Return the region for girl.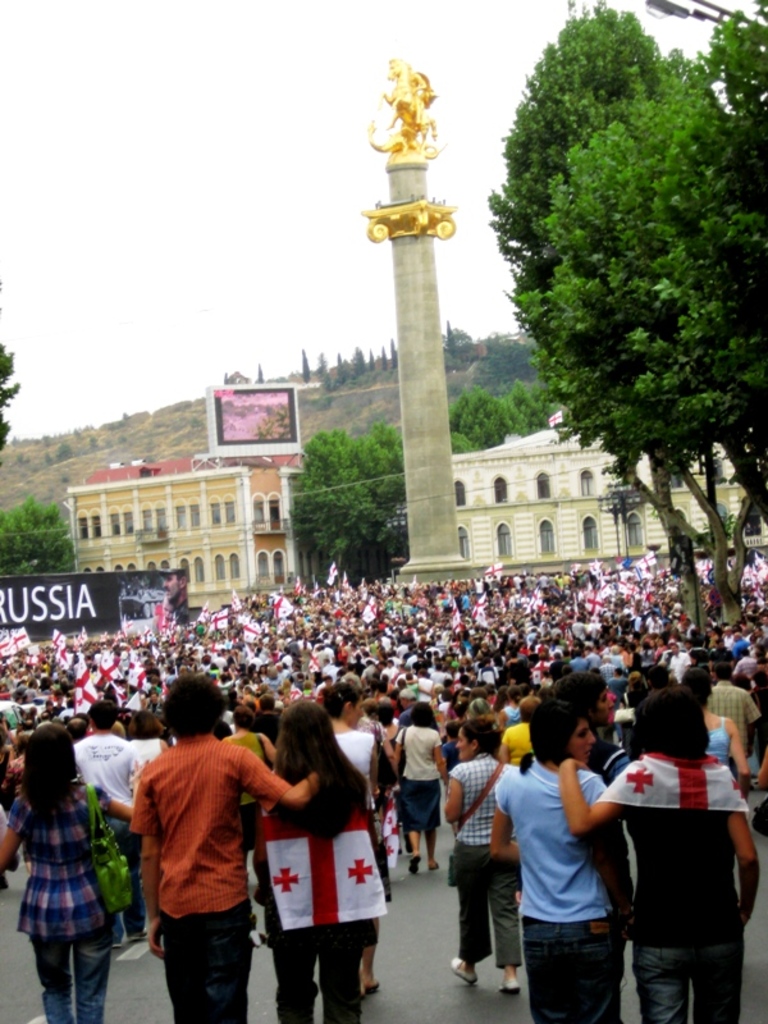
left=1, top=722, right=127, bottom=1023.
